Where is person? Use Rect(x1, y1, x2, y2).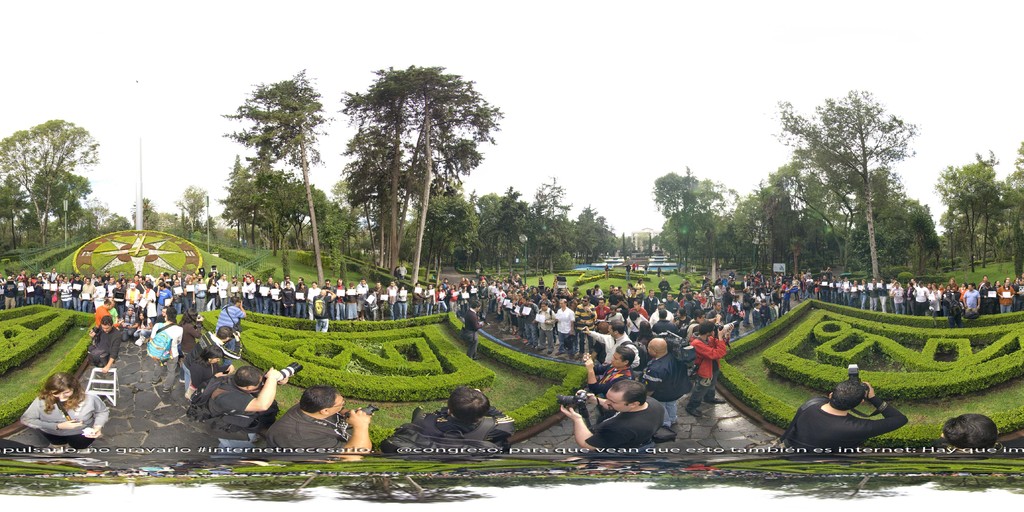
Rect(385, 383, 513, 475).
